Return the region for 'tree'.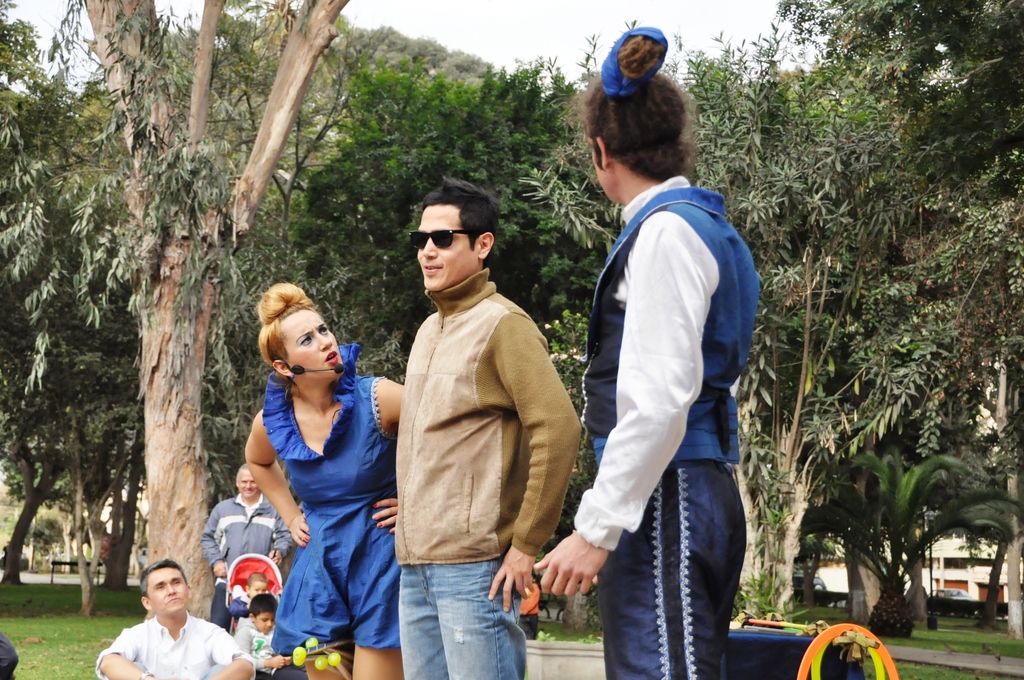
x1=0 y1=0 x2=358 y2=622.
